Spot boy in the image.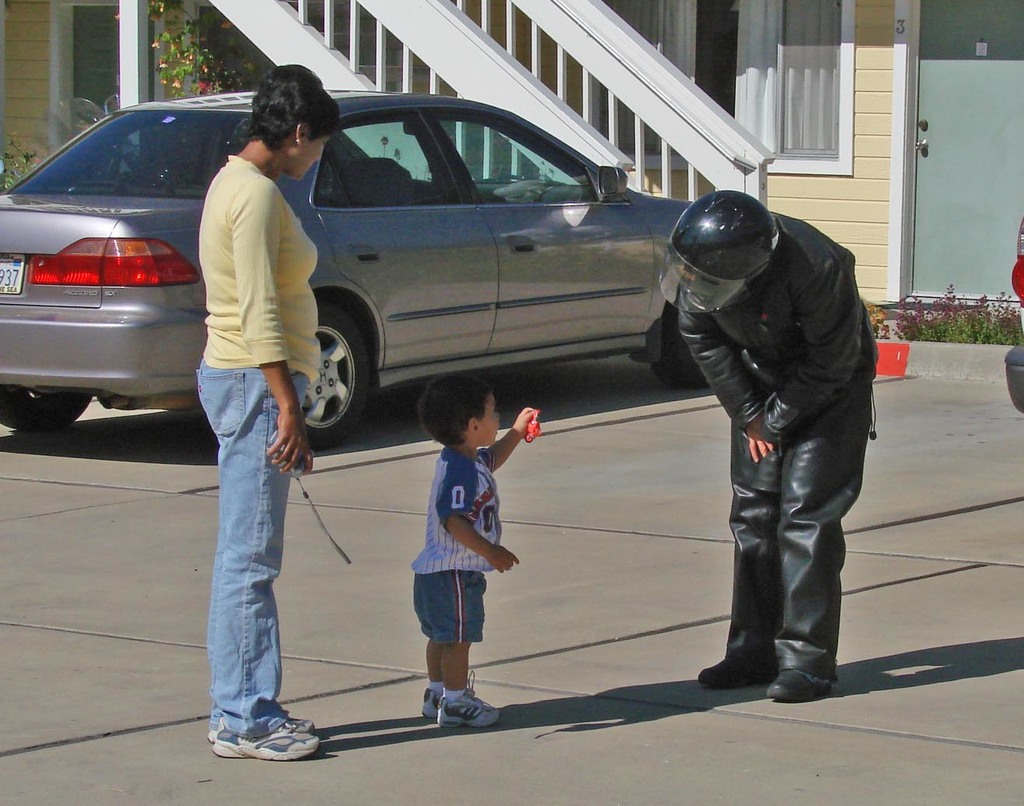
boy found at <bbox>402, 382, 541, 728</bbox>.
